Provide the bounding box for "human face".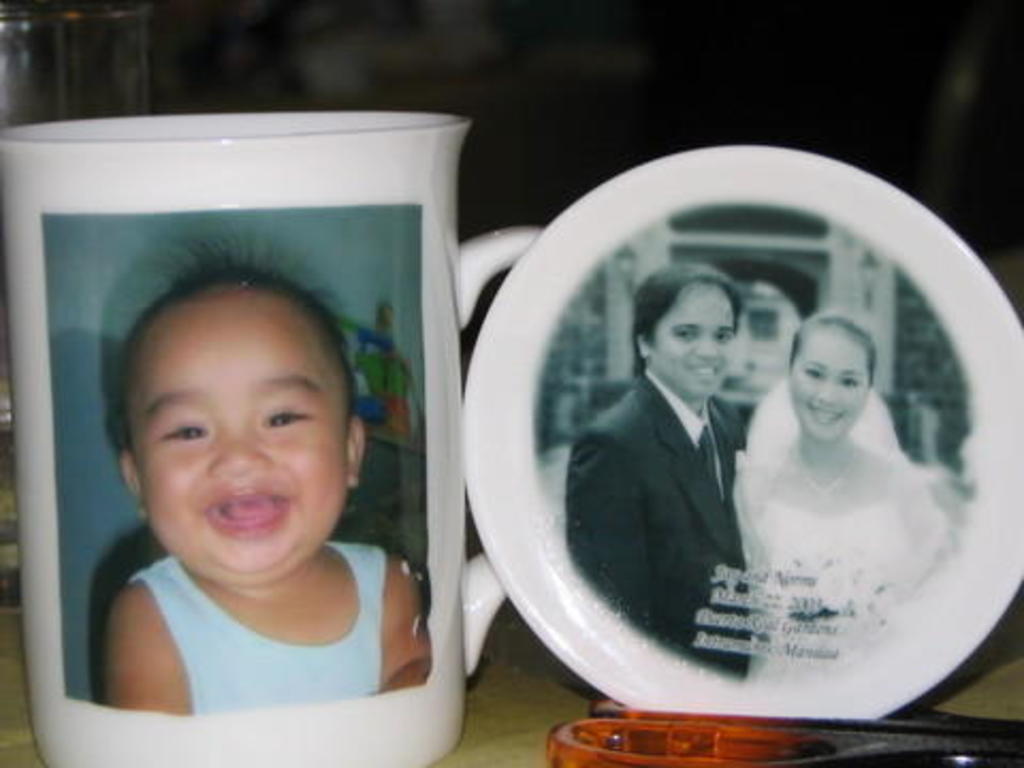
bbox=[132, 314, 346, 582].
